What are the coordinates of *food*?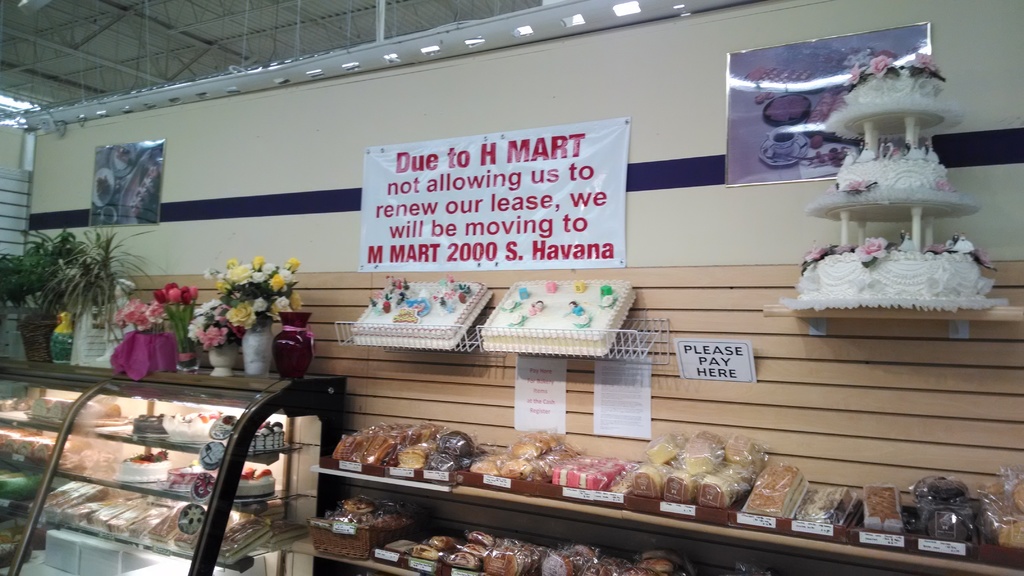
region(753, 93, 764, 102).
